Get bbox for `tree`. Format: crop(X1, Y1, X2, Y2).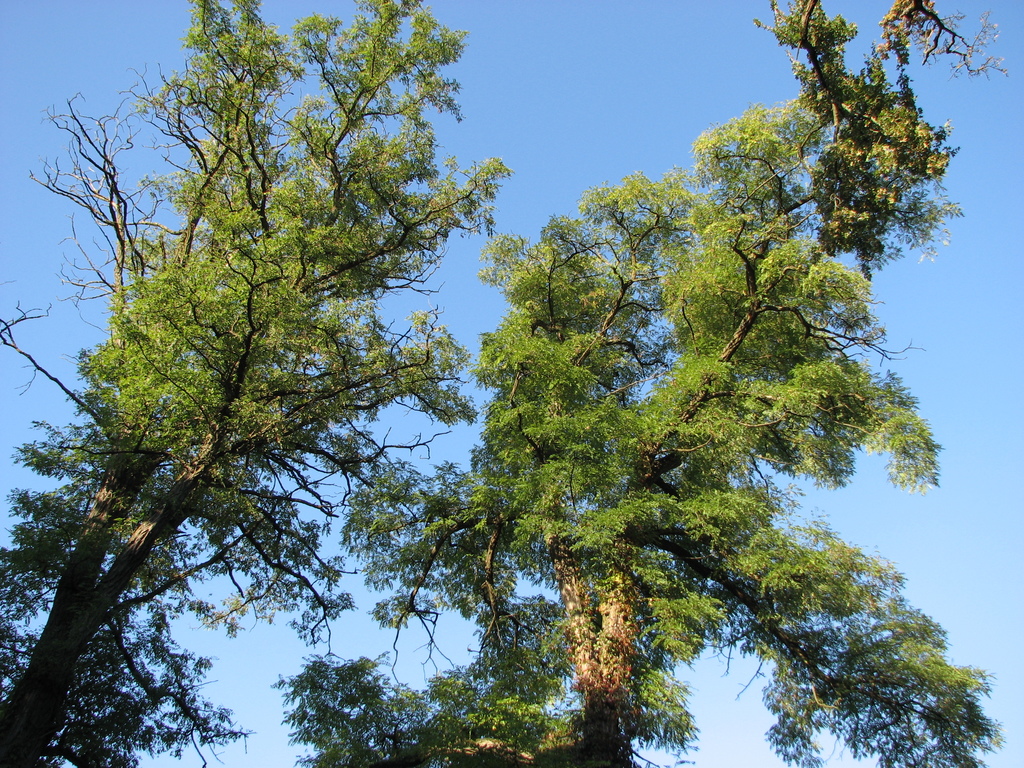
crop(254, 0, 1007, 767).
